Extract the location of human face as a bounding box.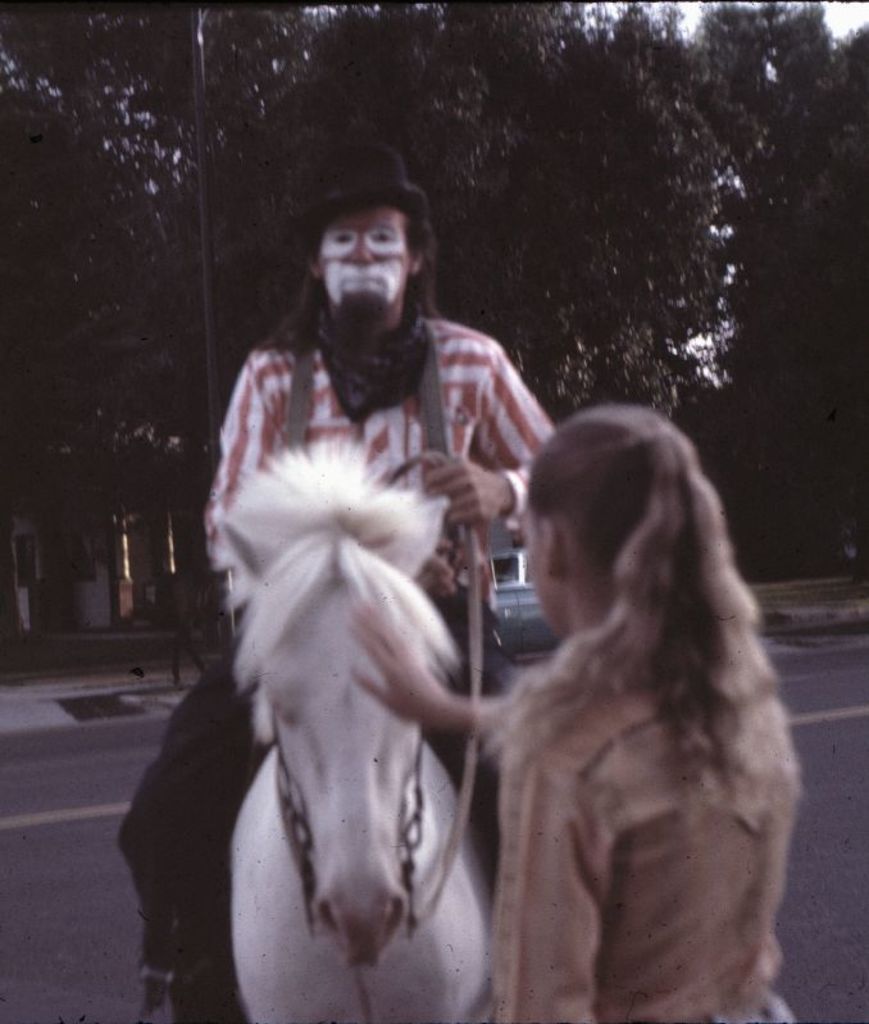
bbox=[317, 201, 417, 332].
